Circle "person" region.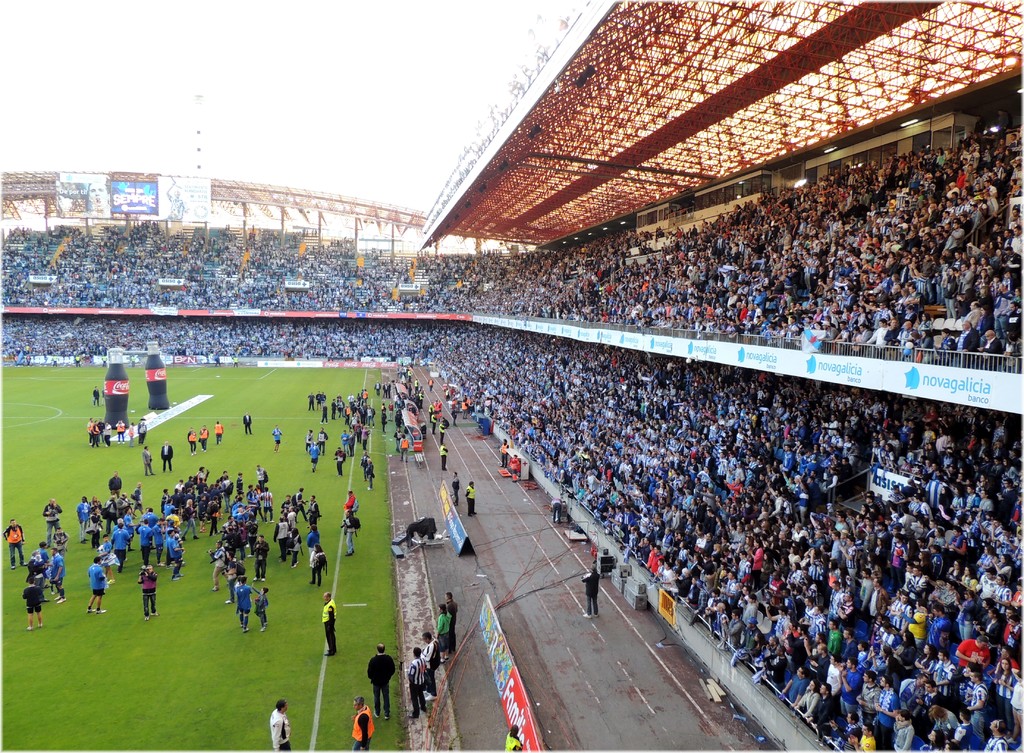
Region: [left=137, top=527, right=155, bottom=555].
